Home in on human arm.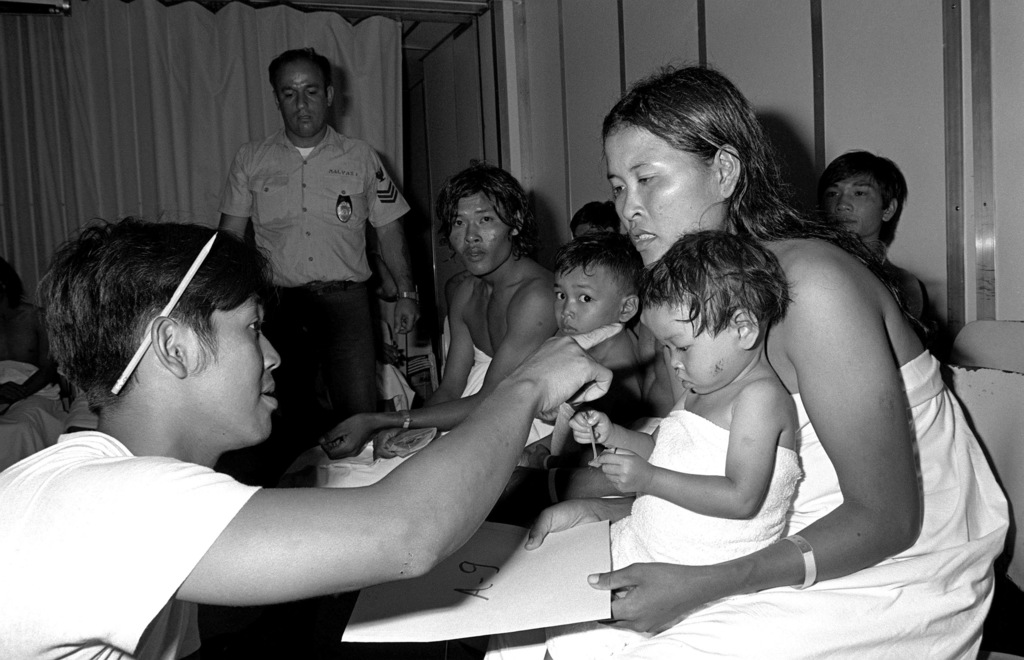
Homed in at x1=109 y1=374 x2=573 y2=620.
